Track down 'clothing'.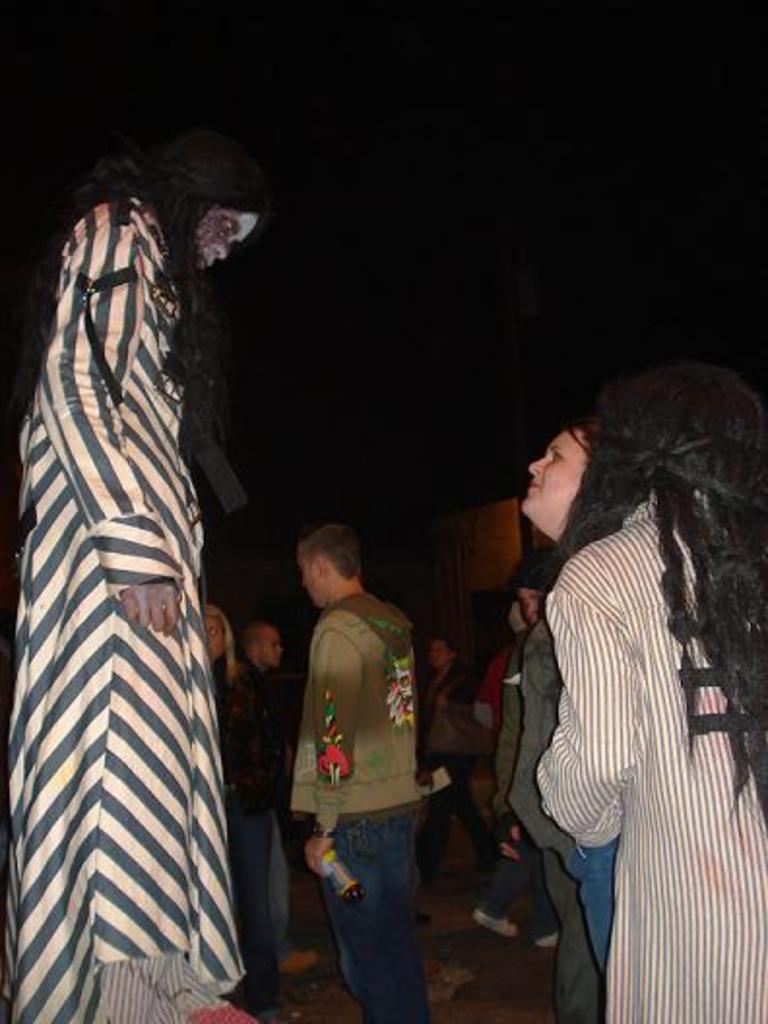
Tracked to [531, 496, 766, 1022].
